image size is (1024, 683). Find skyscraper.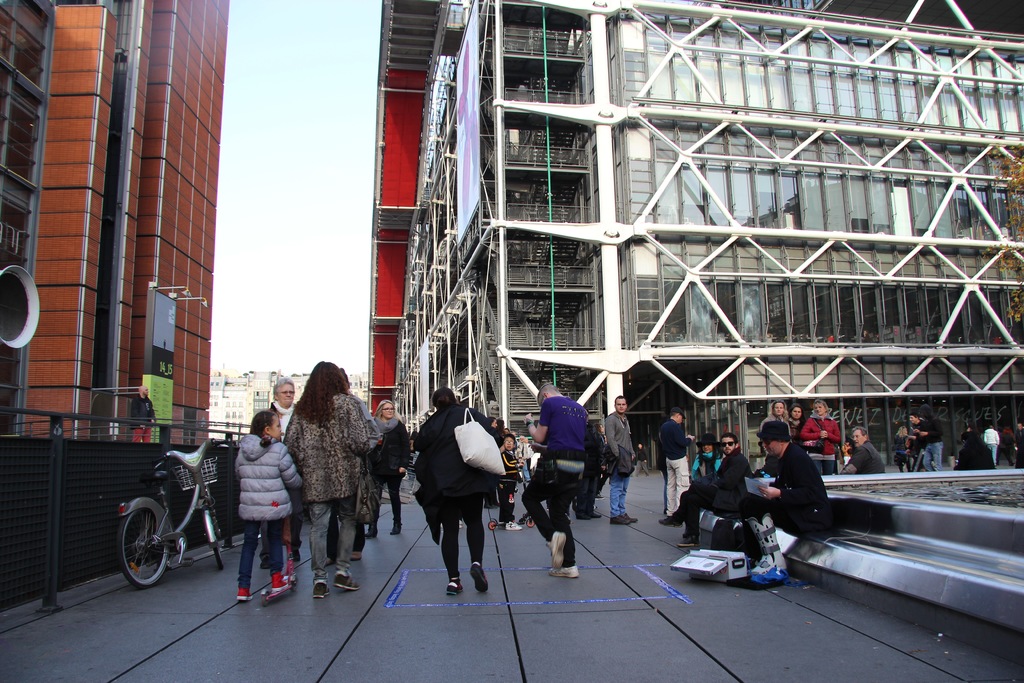
<bbox>292, 372, 312, 413</bbox>.
